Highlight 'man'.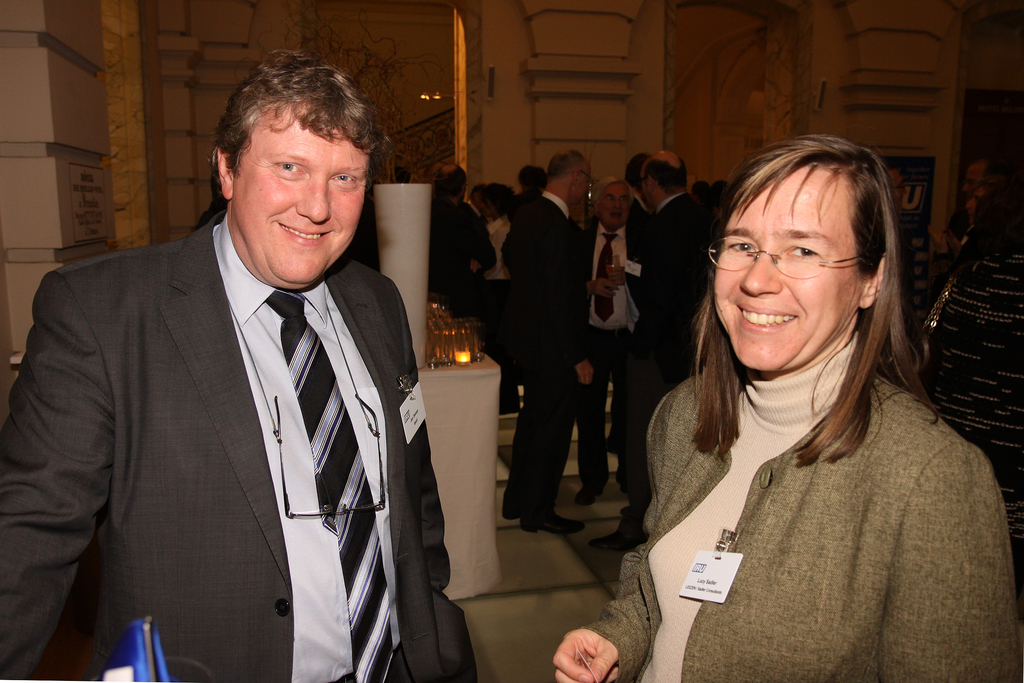
Highlighted region: rect(588, 150, 719, 550).
